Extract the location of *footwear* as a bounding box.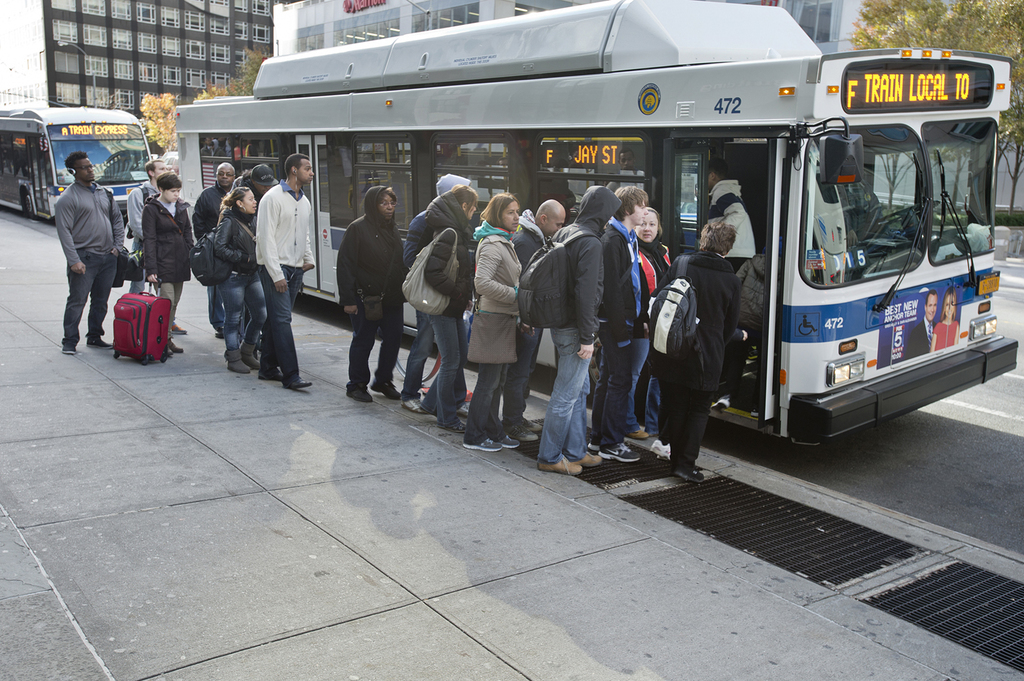
l=497, t=432, r=524, b=449.
